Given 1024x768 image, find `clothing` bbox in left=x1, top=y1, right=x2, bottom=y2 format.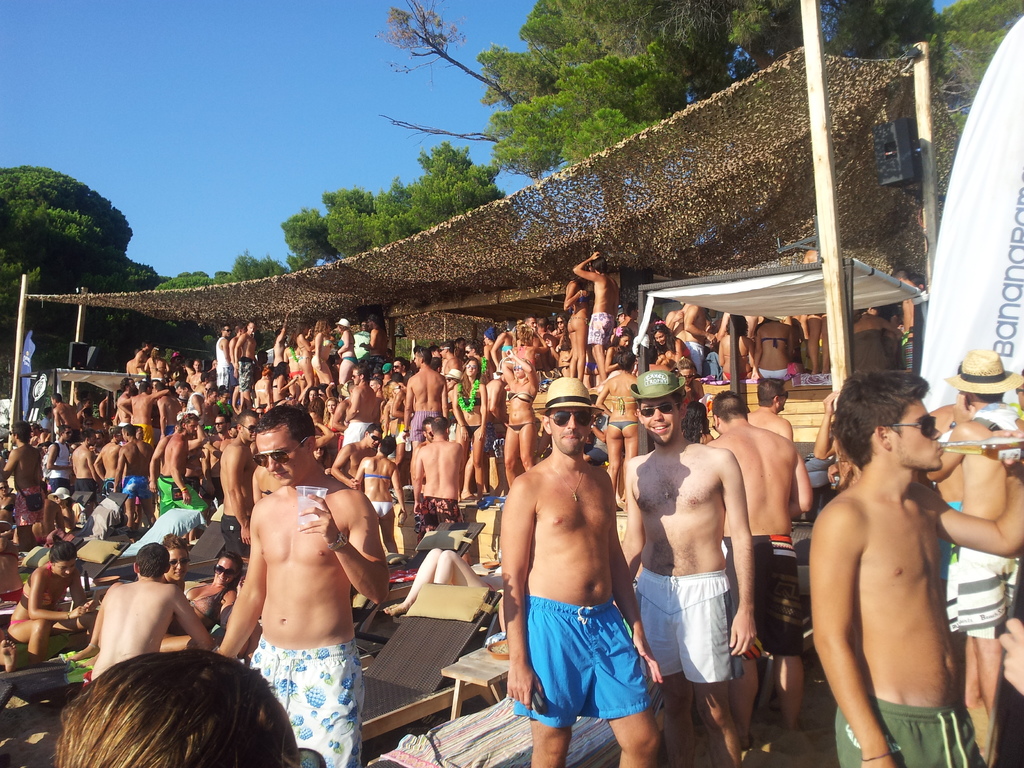
left=503, top=589, right=653, bottom=728.
